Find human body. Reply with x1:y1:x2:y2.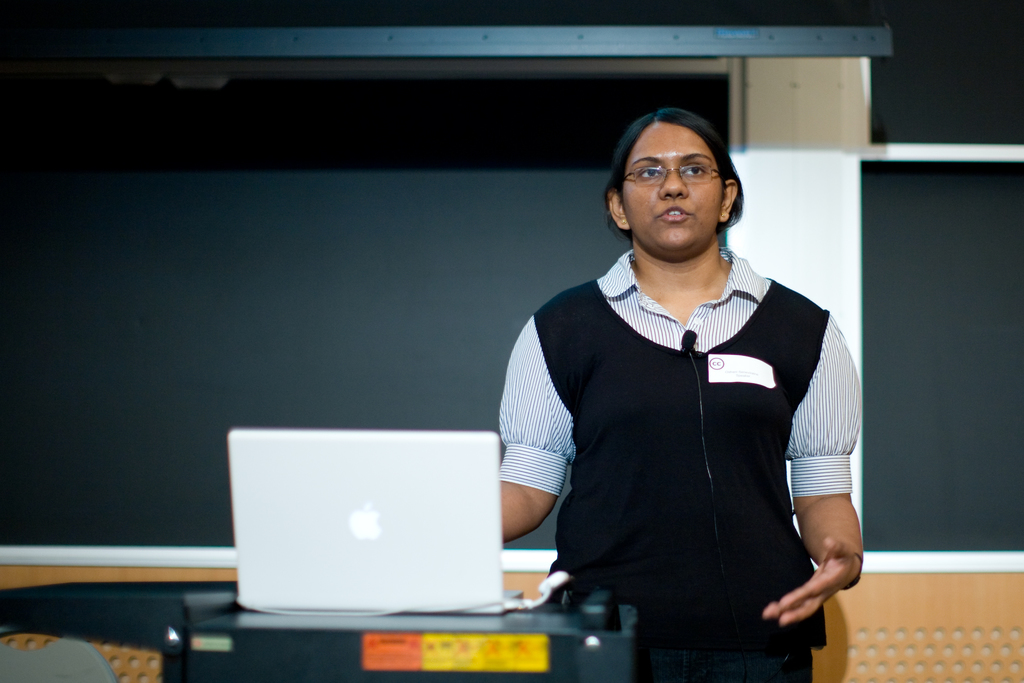
505:127:870:682.
